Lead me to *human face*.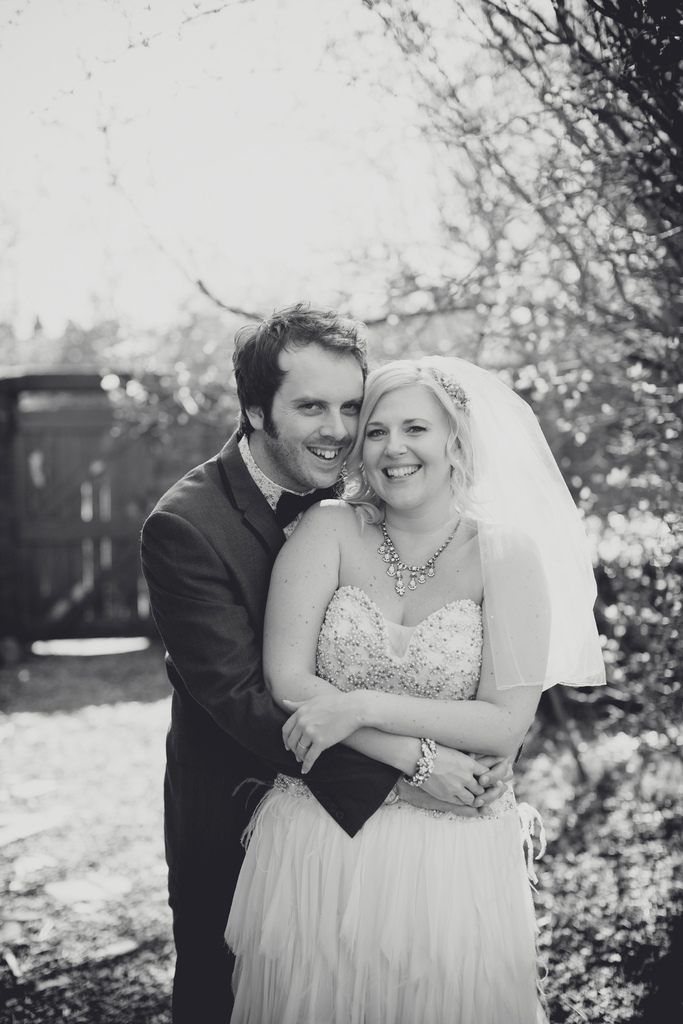
Lead to Rect(362, 383, 457, 512).
